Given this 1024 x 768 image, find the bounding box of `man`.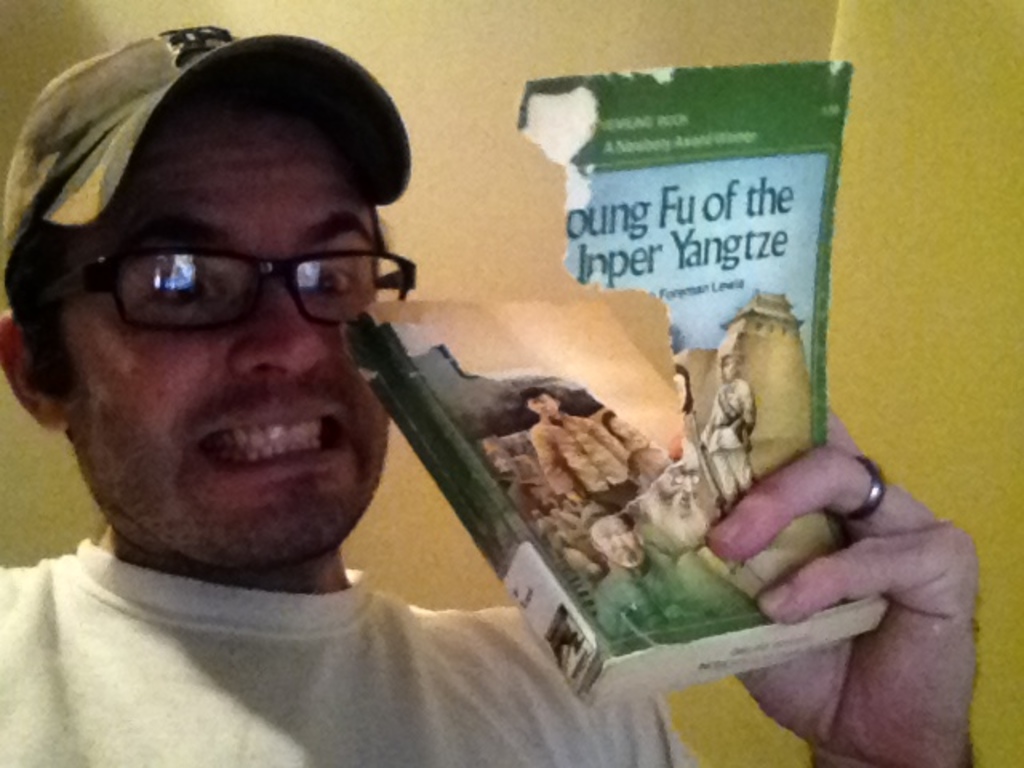
l=19, t=30, r=853, b=702.
